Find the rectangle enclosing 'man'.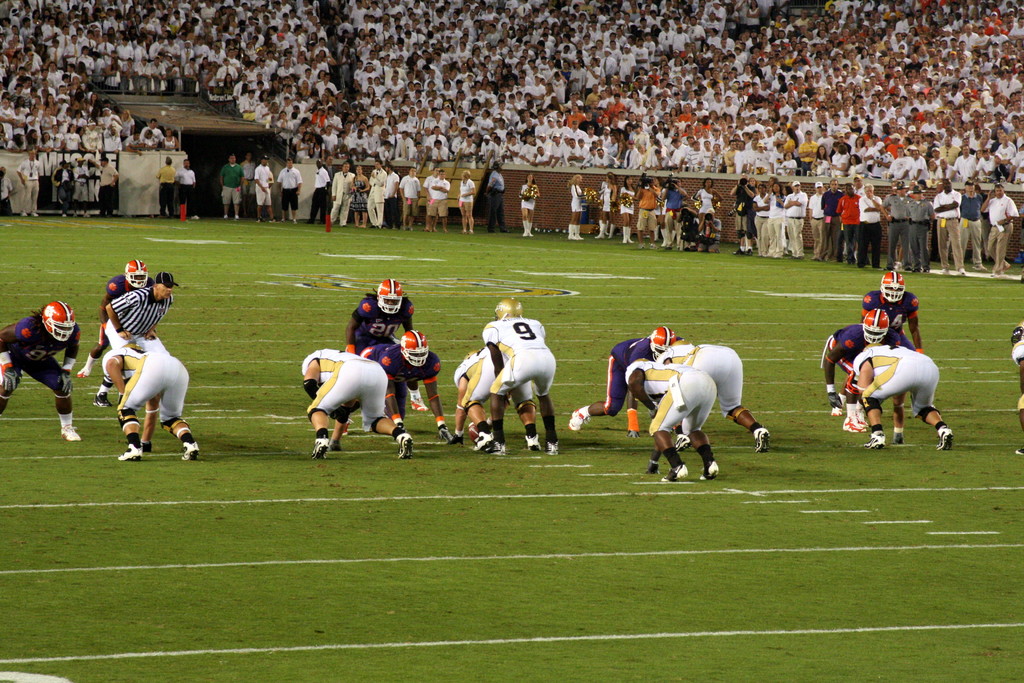
x1=451, y1=343, x2=543, y2=451.
